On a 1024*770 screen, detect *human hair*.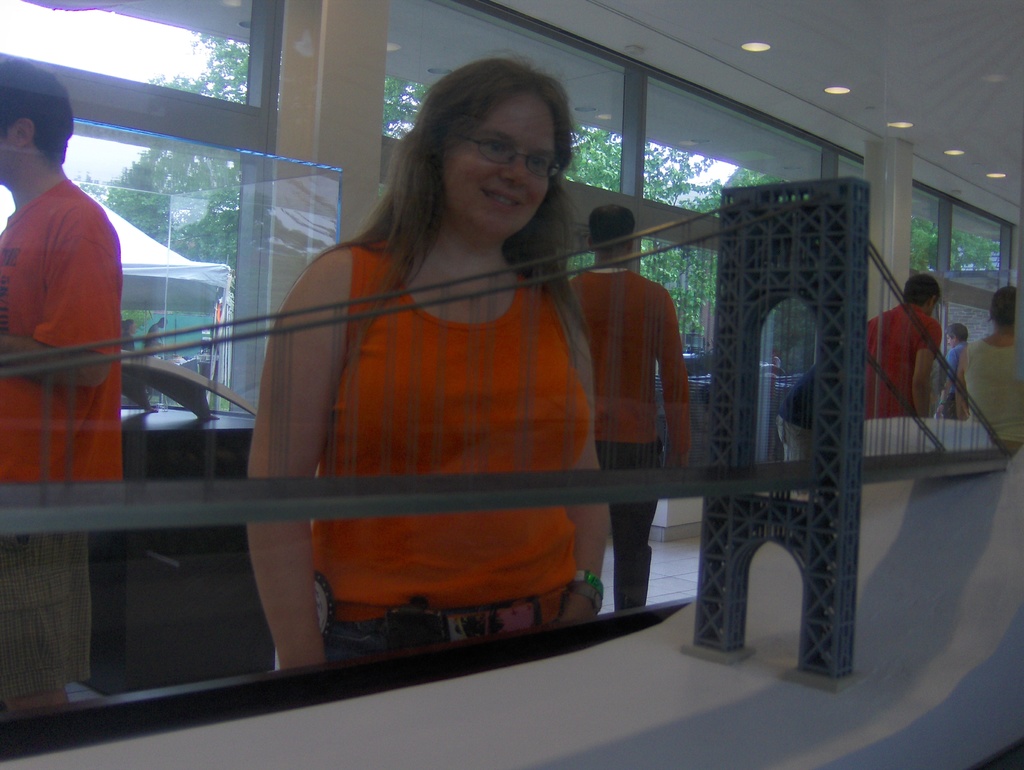
pyautogui.locateOnScreen(944, 324, 968, 339).
